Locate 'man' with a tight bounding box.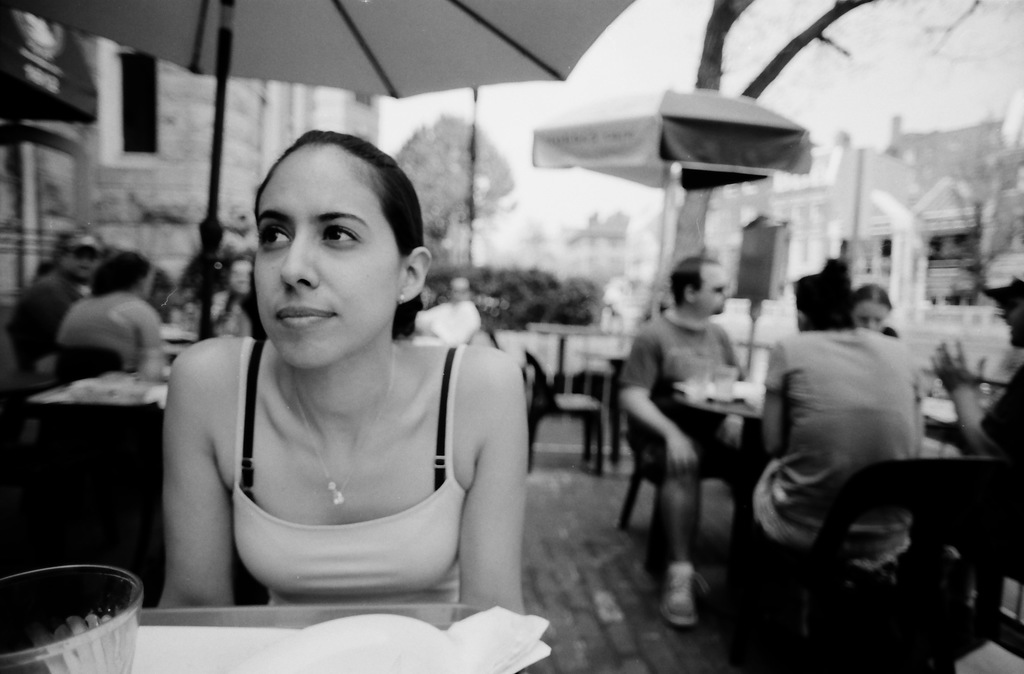
<box>734,274,926,623</box>.
